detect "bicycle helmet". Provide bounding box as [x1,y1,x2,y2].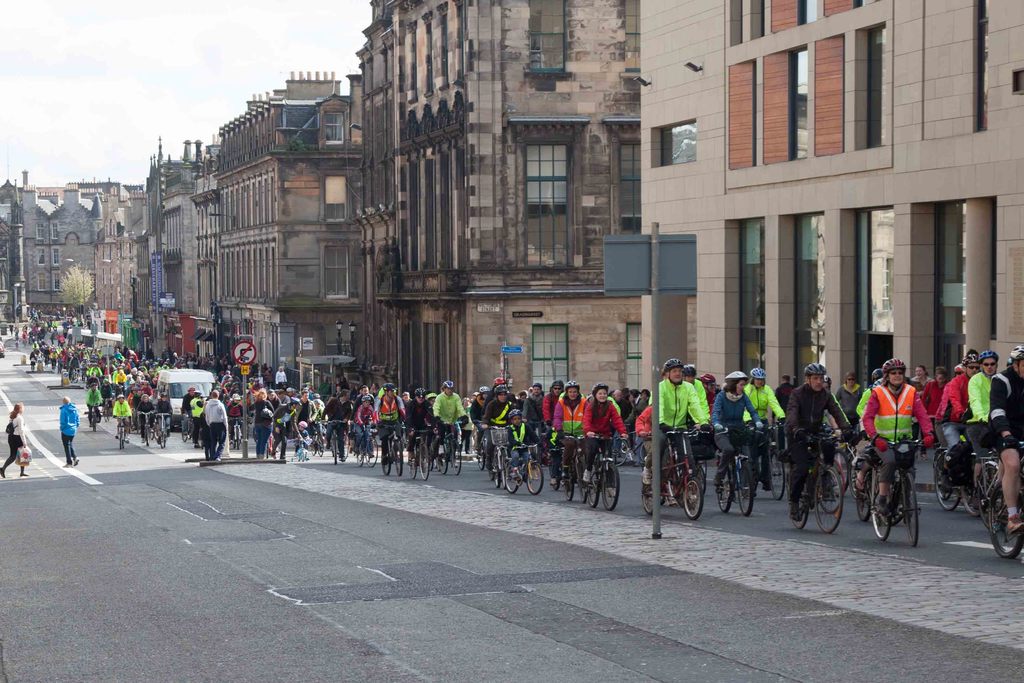
[980,349,997,358].
